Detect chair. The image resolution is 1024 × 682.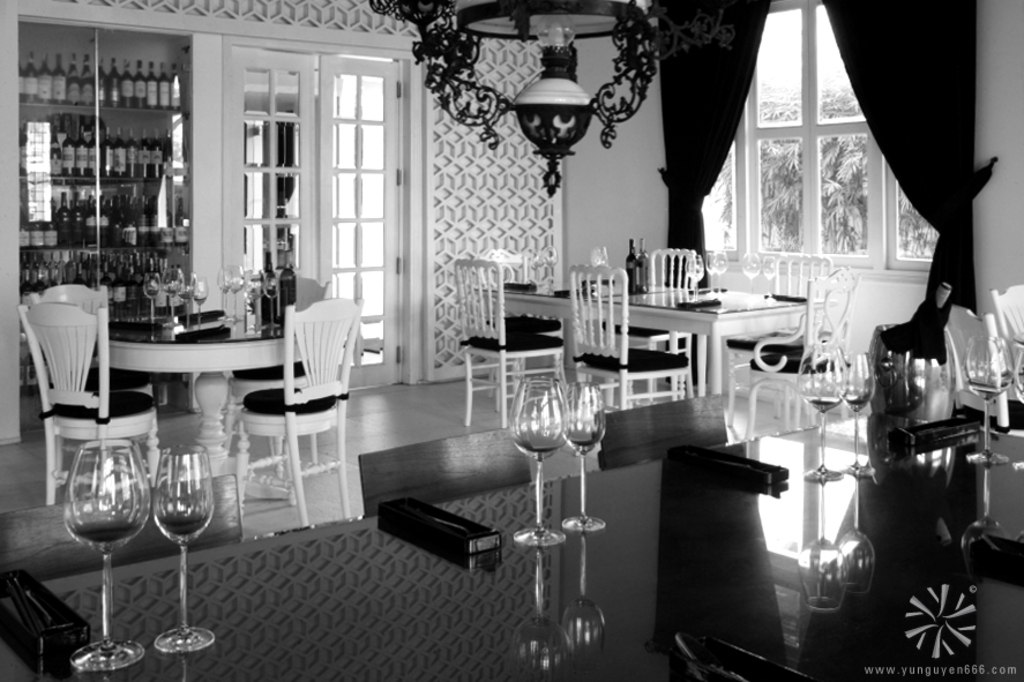
detection(948, 303, 1023, 434).
